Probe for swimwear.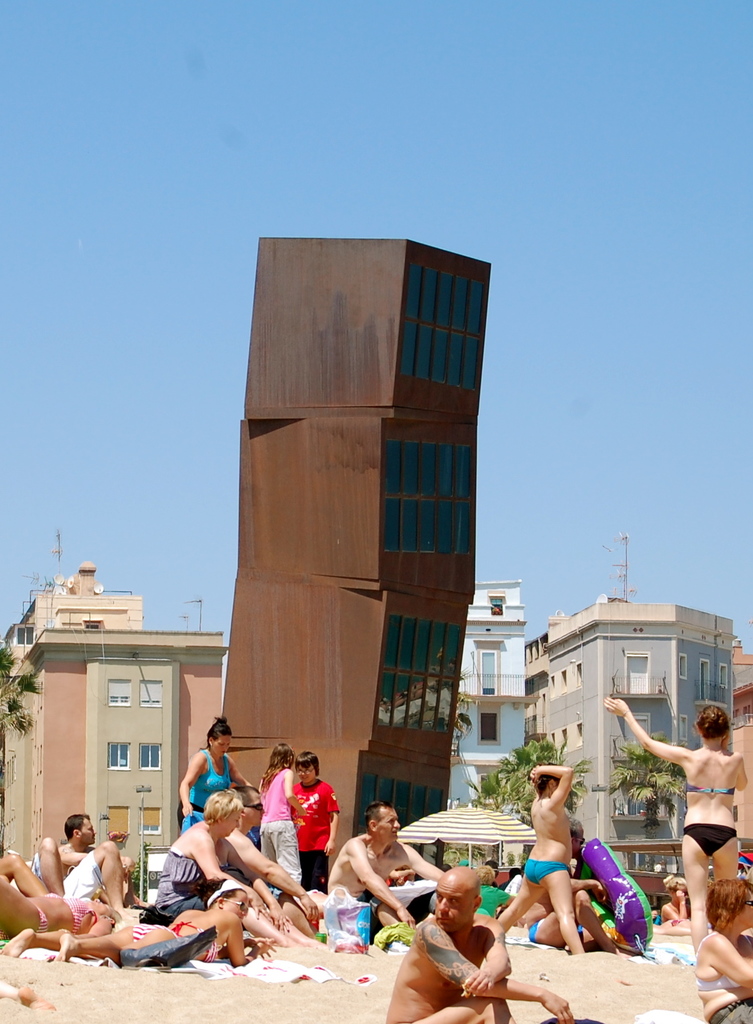
Probe result: [x1=693, y1=931, x2=740, y2=993].
